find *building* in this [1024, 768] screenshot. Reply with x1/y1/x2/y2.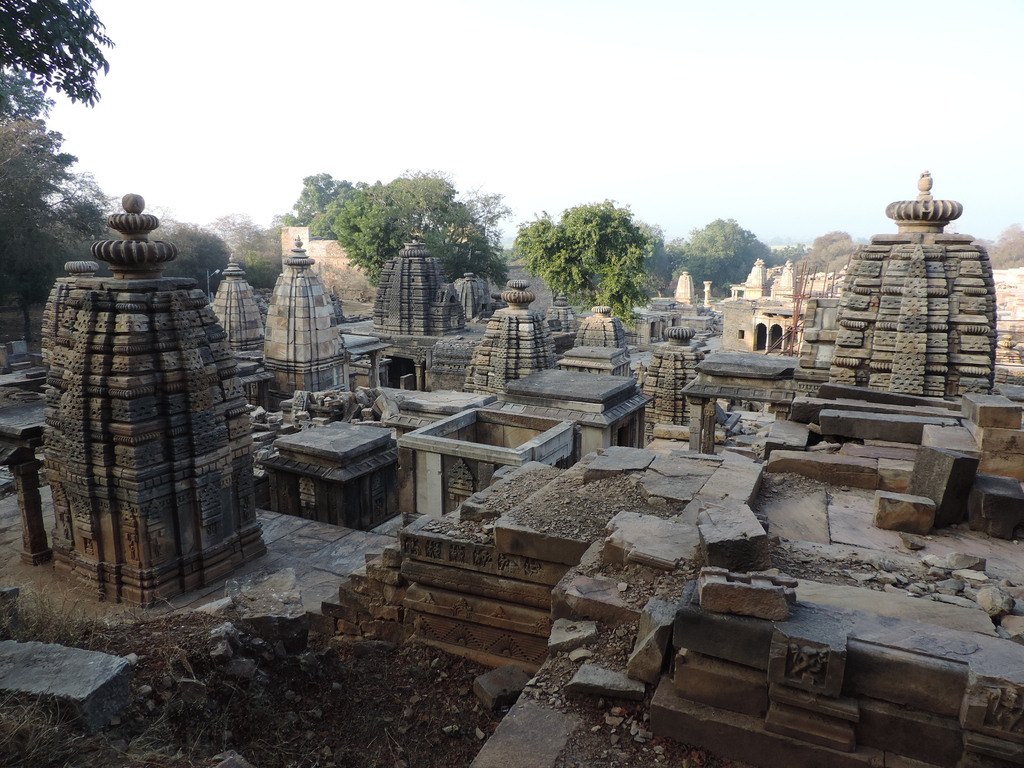
585/306/626/362.
